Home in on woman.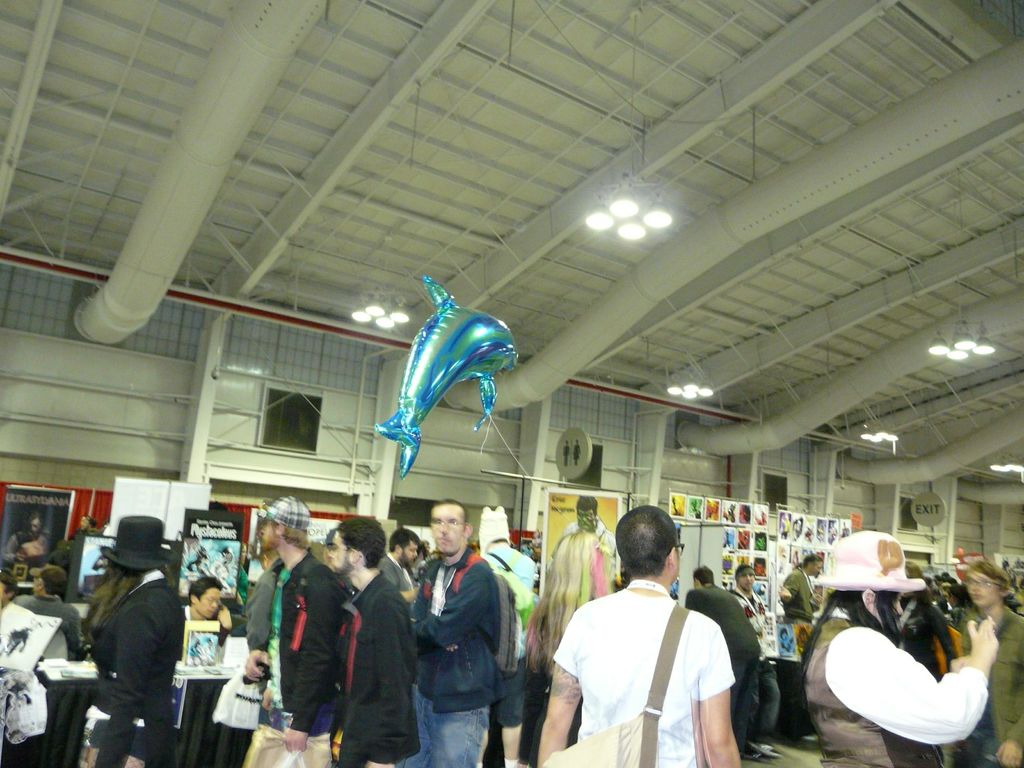
Homed in at bbox=[534, 522, 614, 764].
